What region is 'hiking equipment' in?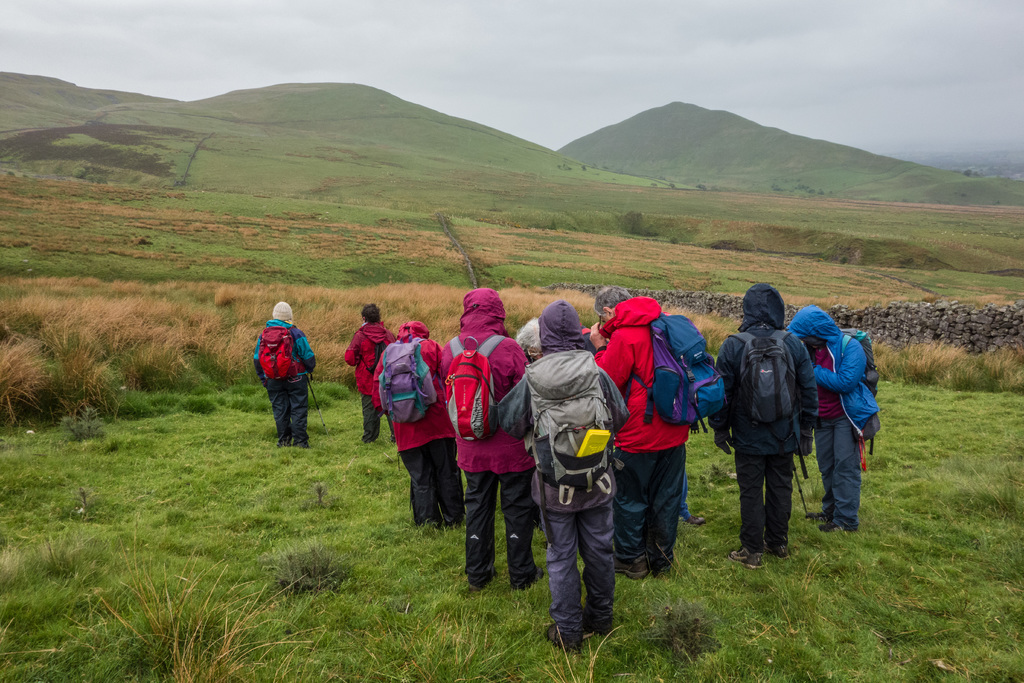
(253,322,299,384).
